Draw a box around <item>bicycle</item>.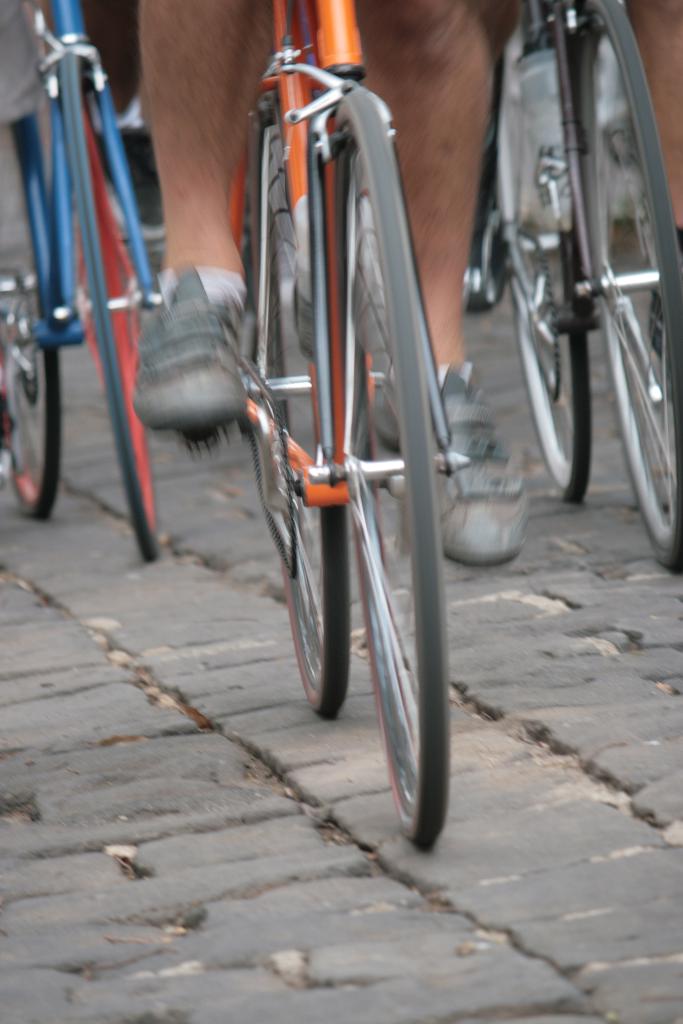
BBox(172, 0, 470, 842).
